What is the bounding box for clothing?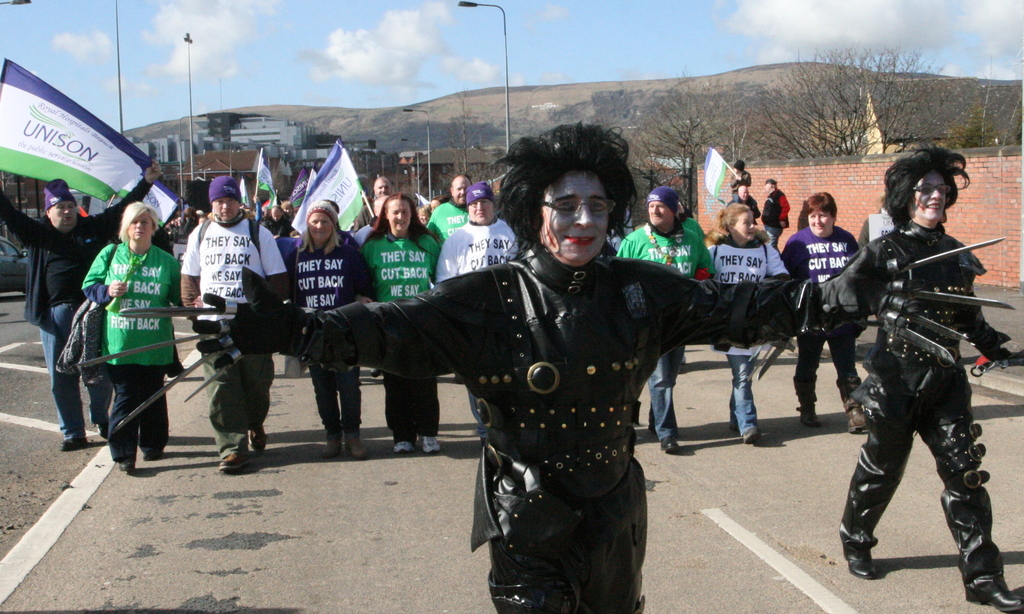
380:373:441:441.
